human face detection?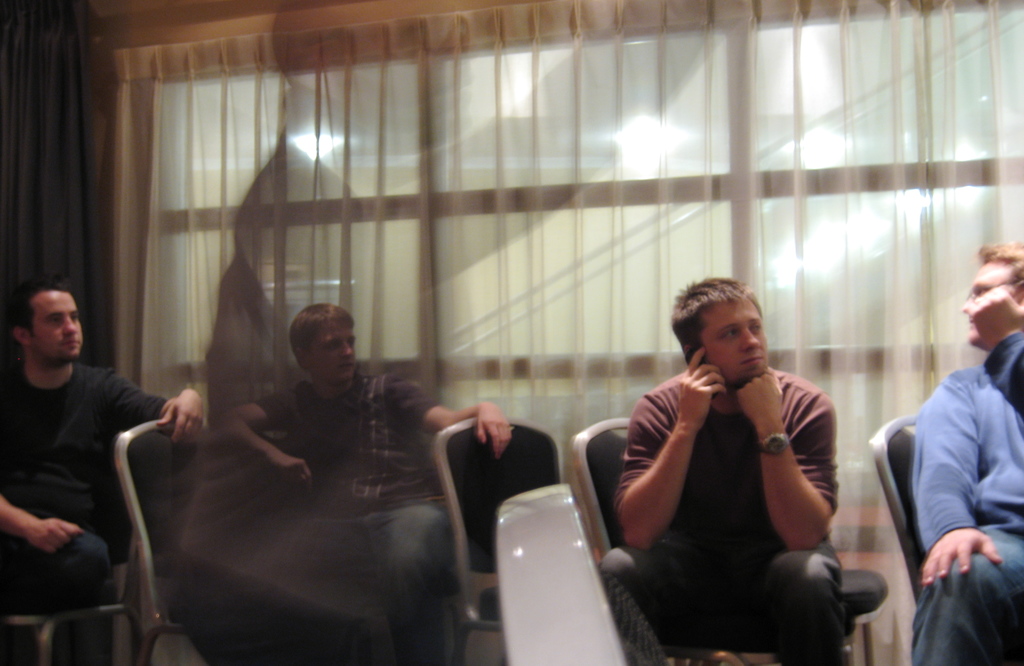
962/262/1018/345
